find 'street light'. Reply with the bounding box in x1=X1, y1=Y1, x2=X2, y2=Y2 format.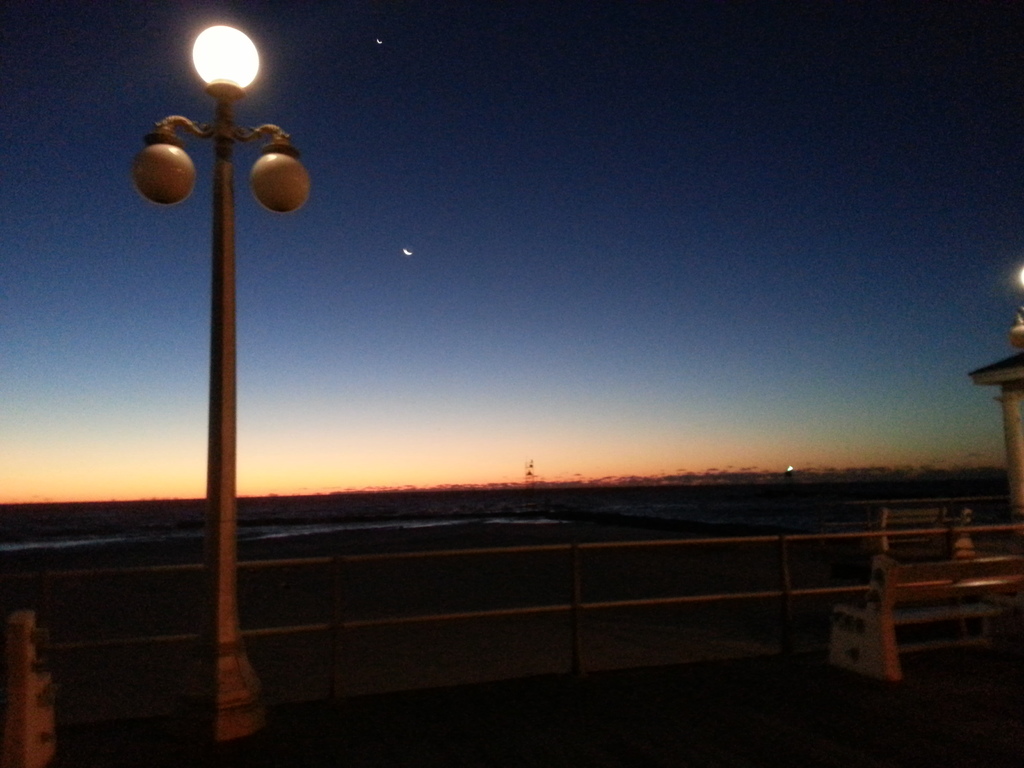
x1=132, y1=25, x2=285, y2=573.
